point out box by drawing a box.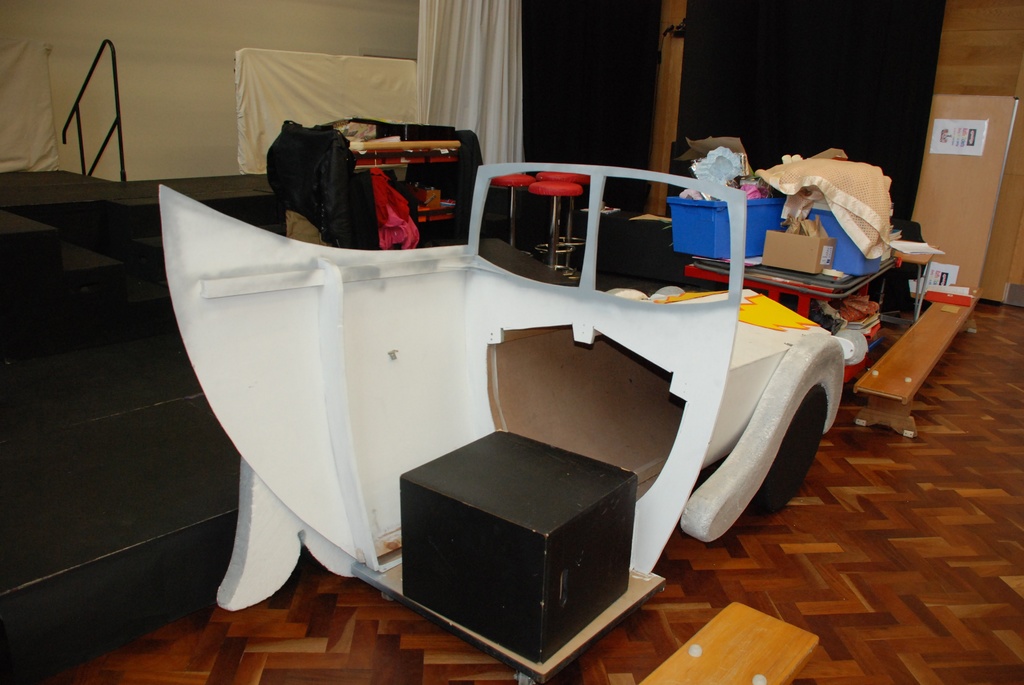
box=[407, 420, 673, 650].
